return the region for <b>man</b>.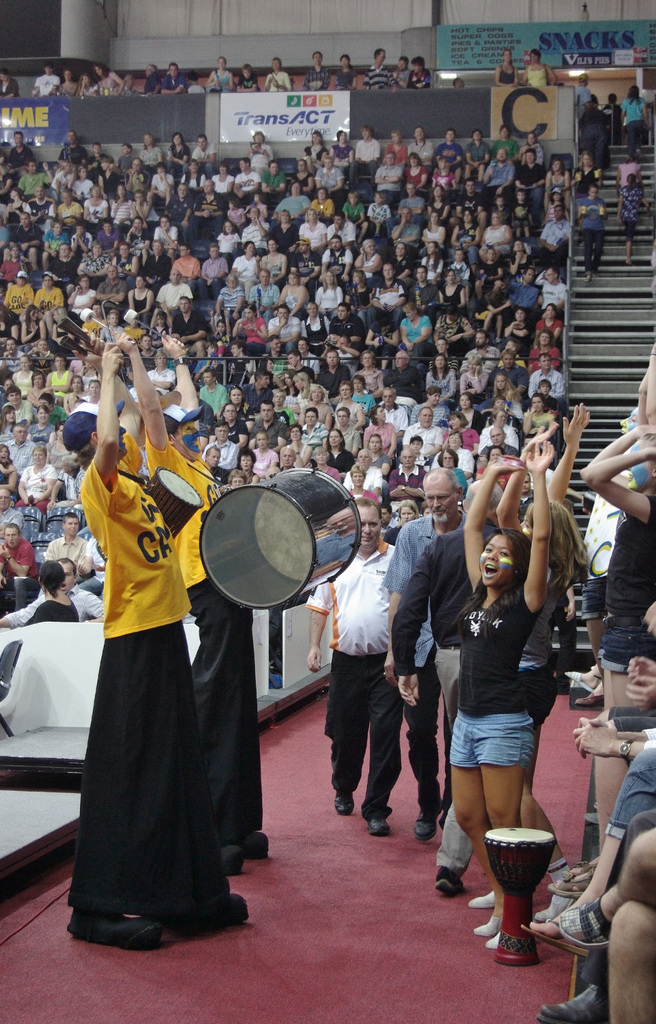
<bbox>430, 127, 467, 189</bbox>.
